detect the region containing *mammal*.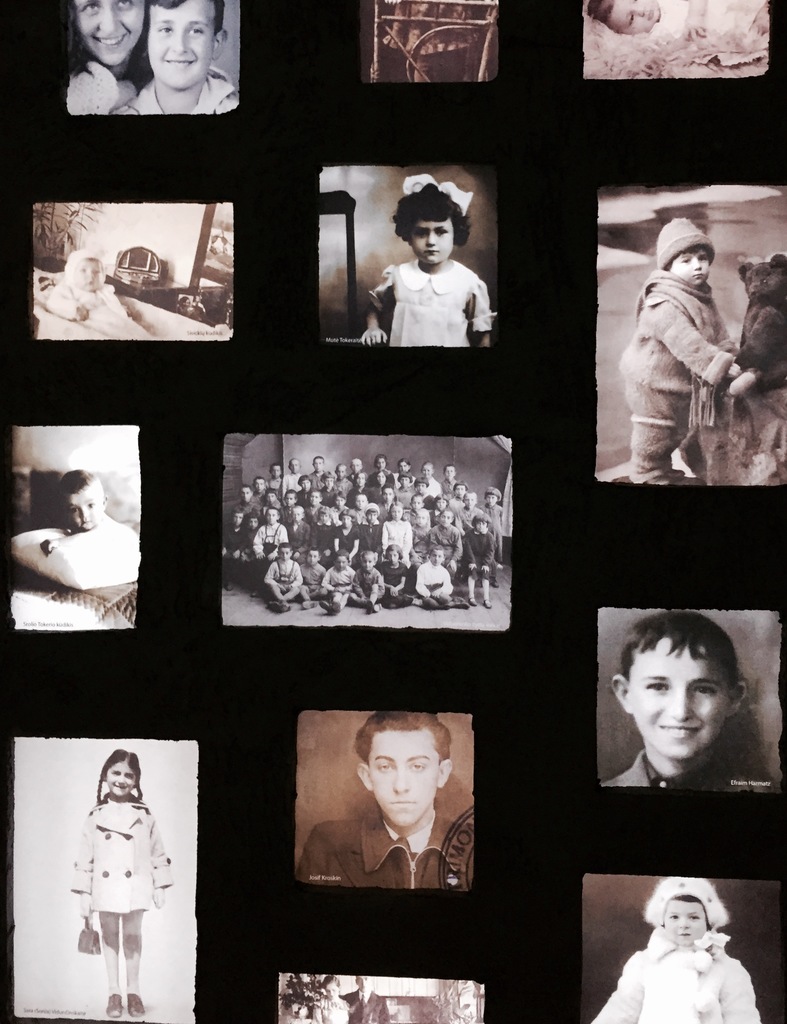
309 452 325 490.
